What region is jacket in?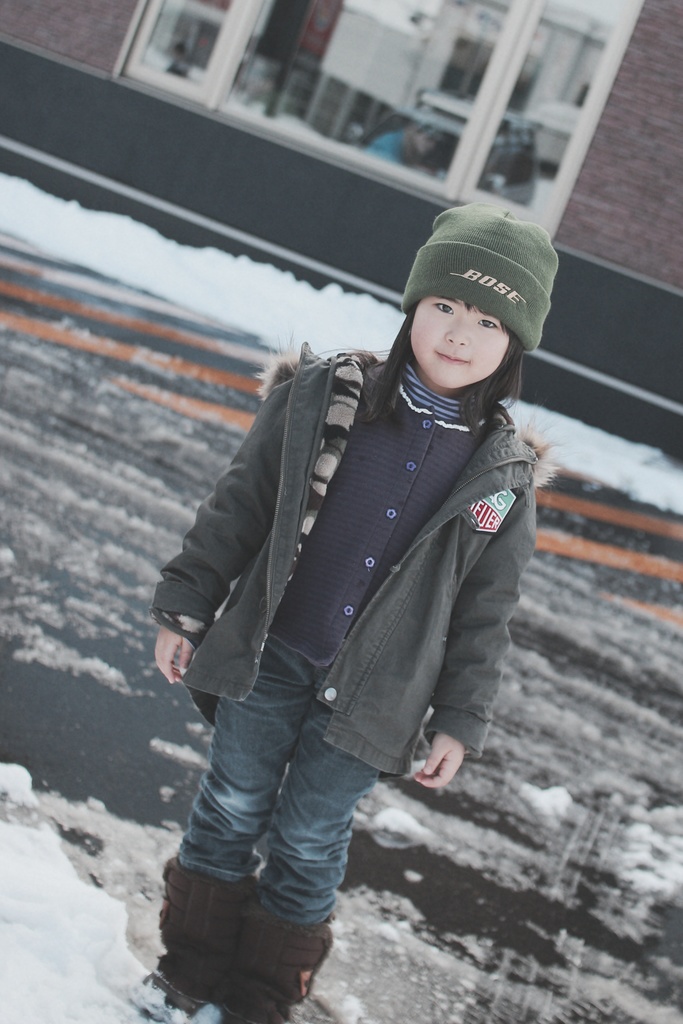
<box>144,277,545,791</box>.
